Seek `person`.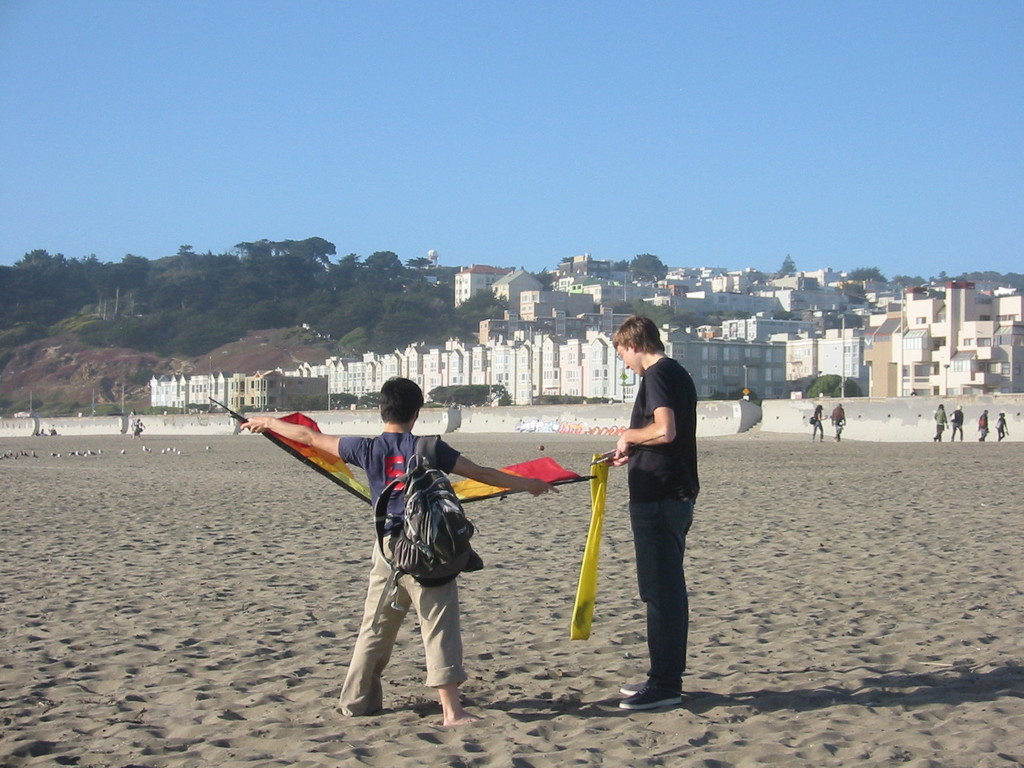
pyautogui.locateOnScreen(930, 400, 950, 441).
